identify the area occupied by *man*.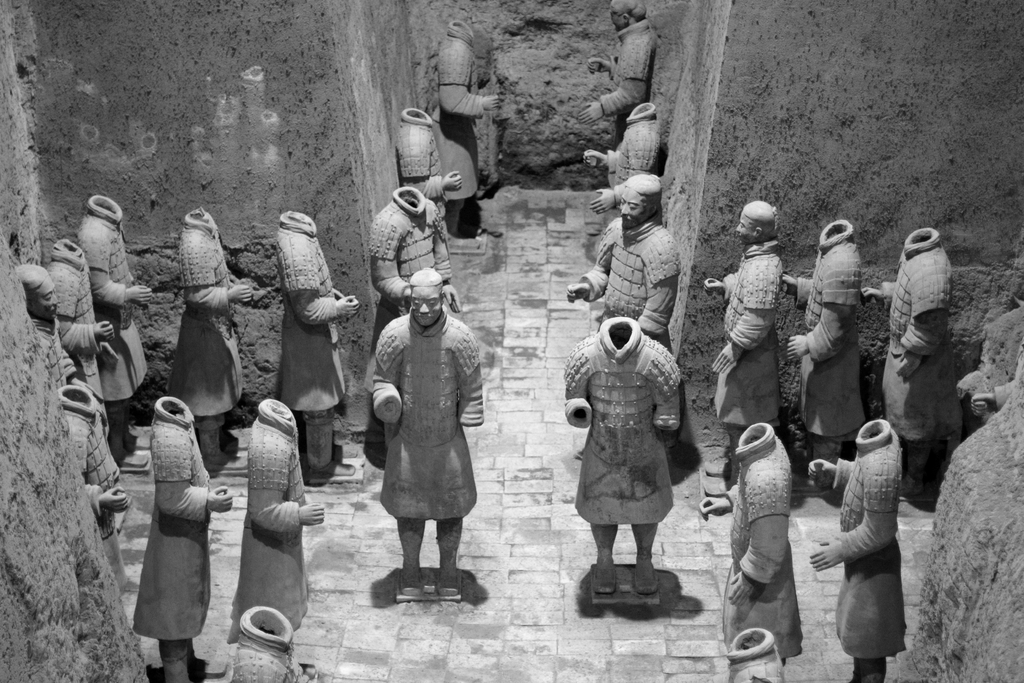
Area: 697/197/783/501.
